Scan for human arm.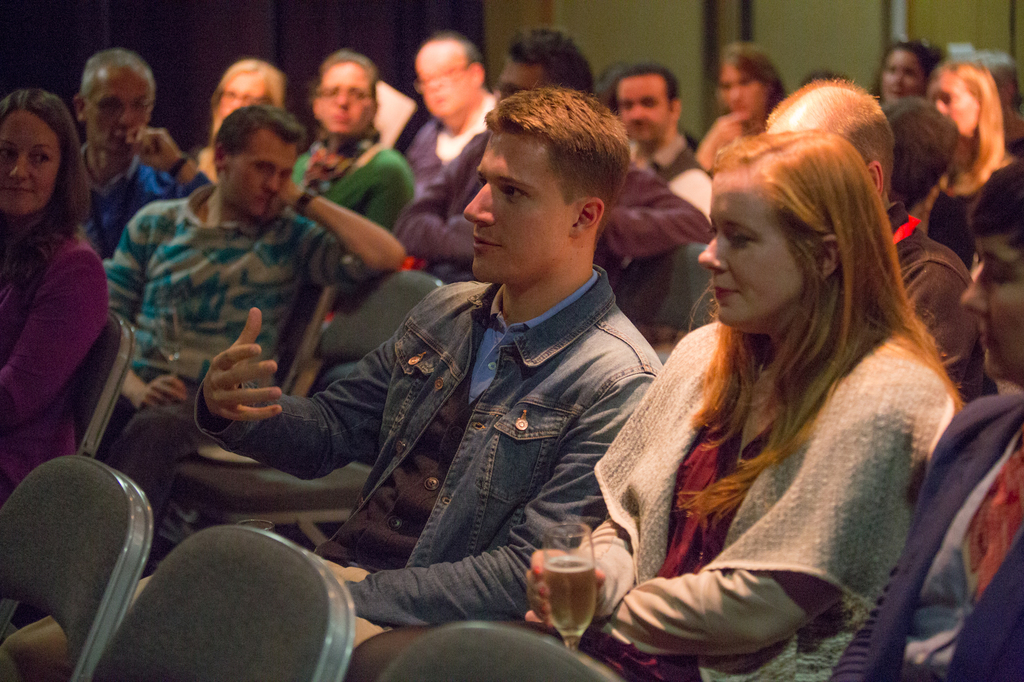
Scan result: locate(519, 518, 632, 628).
